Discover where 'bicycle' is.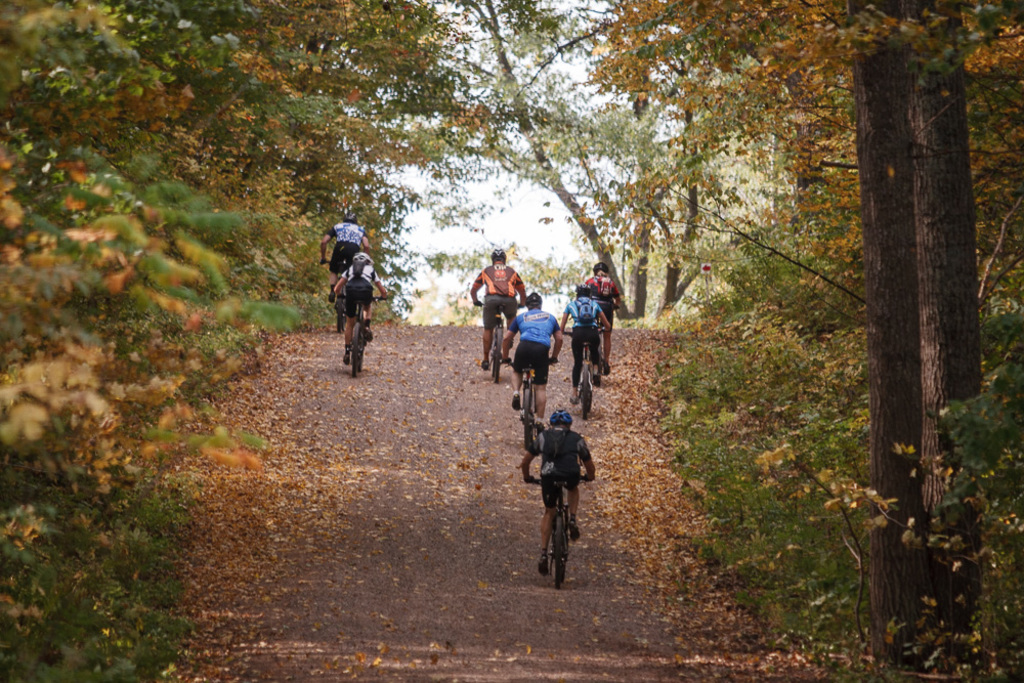
Discovered at detection(498, 356, 564, 451).
